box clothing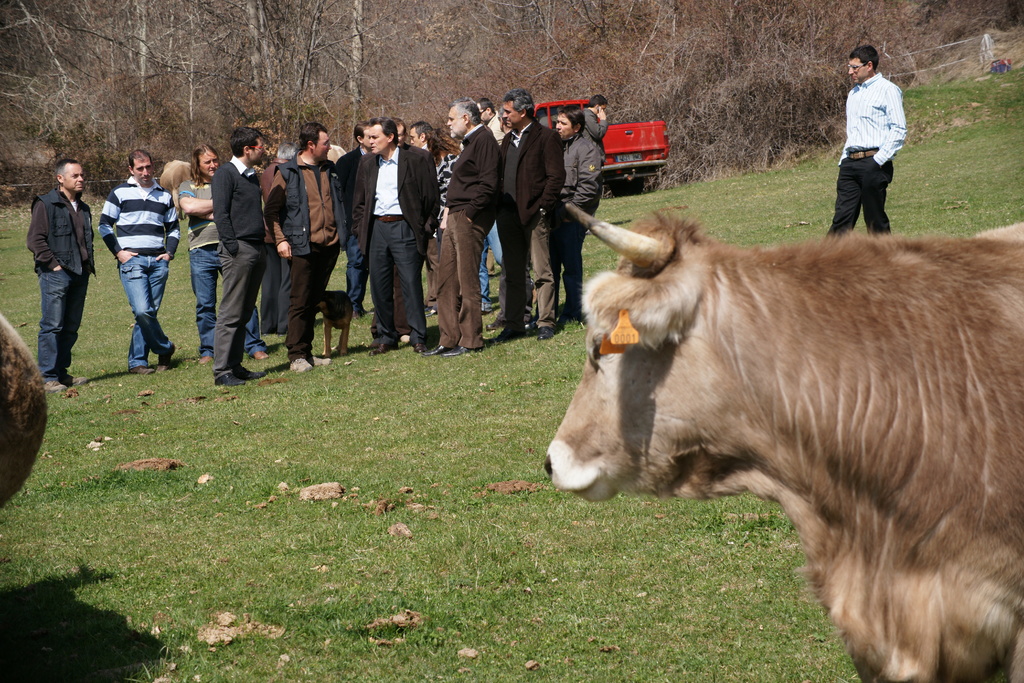
[left=26, top=188, right=98, bottom=375]
